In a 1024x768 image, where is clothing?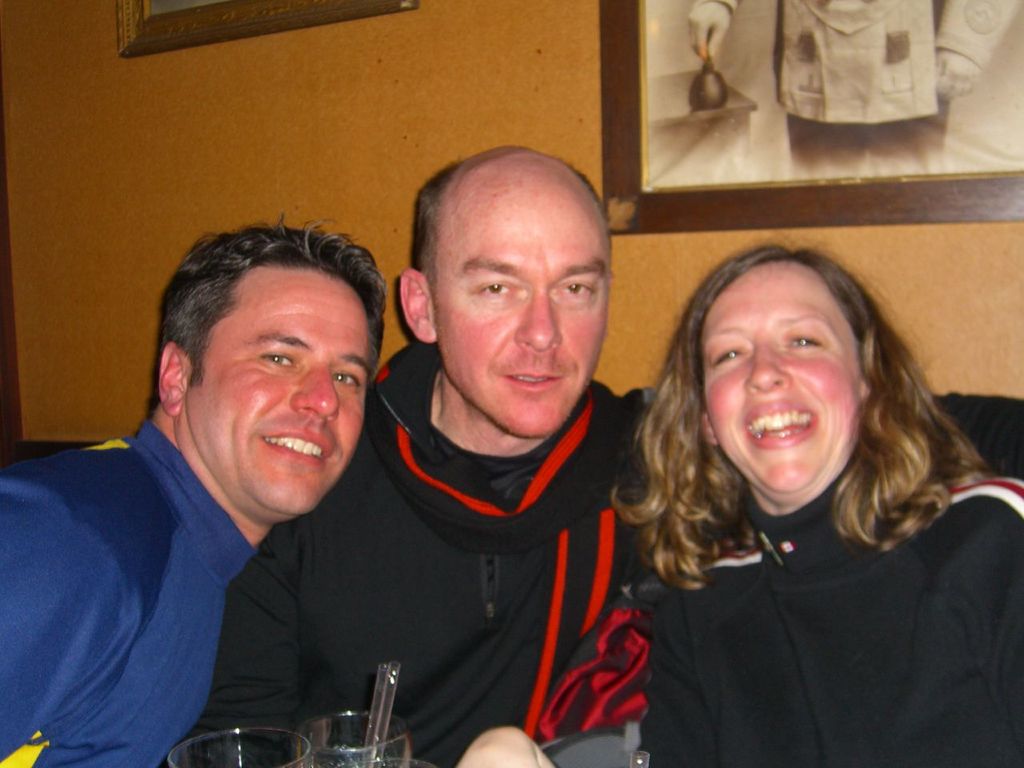
detection(217, 340, 661, 766).
